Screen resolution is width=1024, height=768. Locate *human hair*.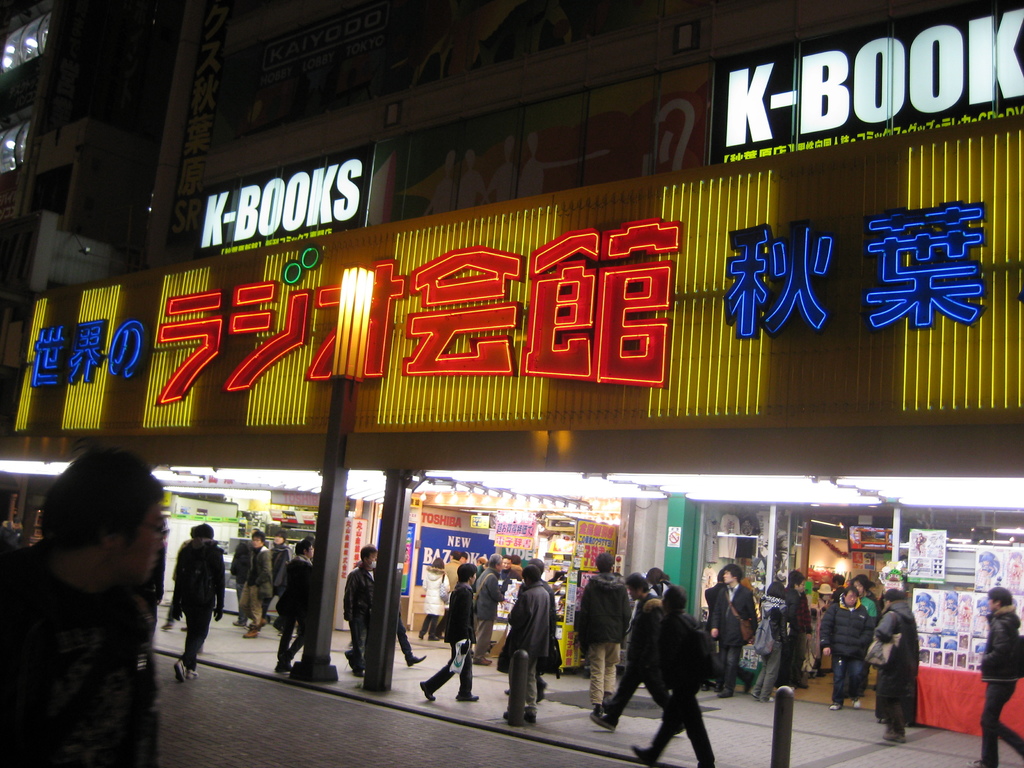
locate(523, 561, 540, 585).
